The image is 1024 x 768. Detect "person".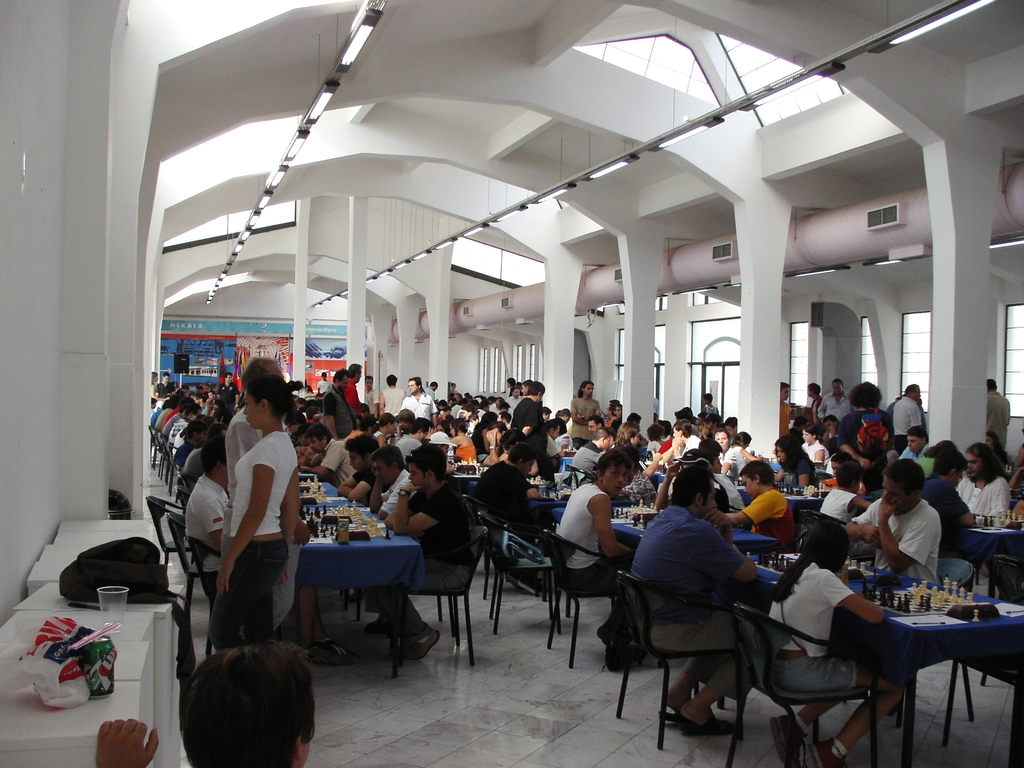
Detection: region(819, 378, 852, 417).
